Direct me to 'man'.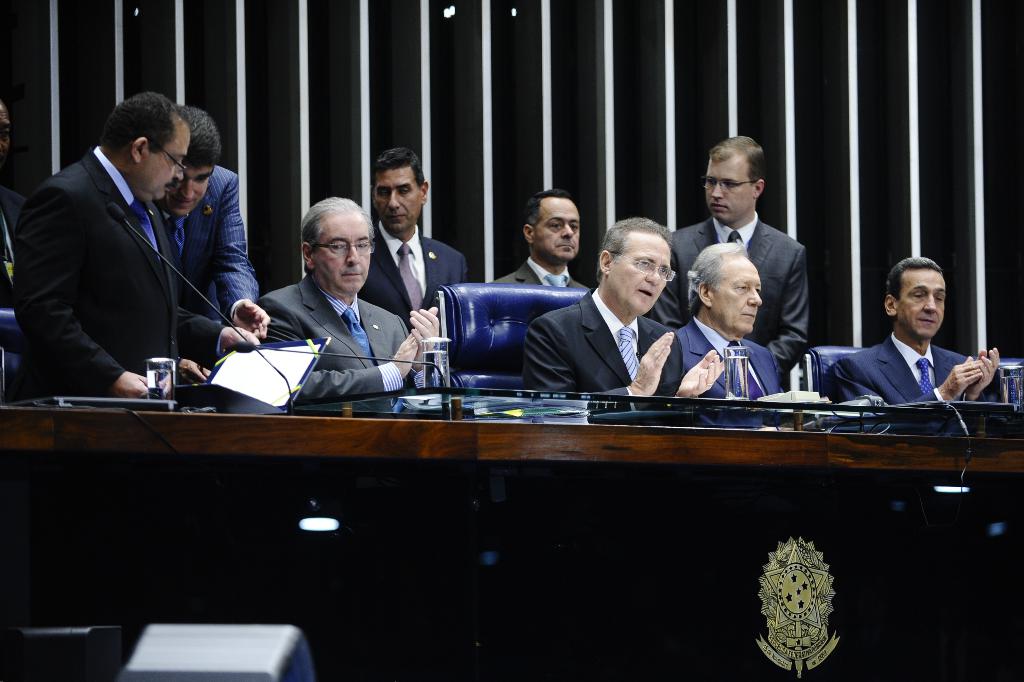
Direction: left=529, top=220, right=724, bottom=415.
